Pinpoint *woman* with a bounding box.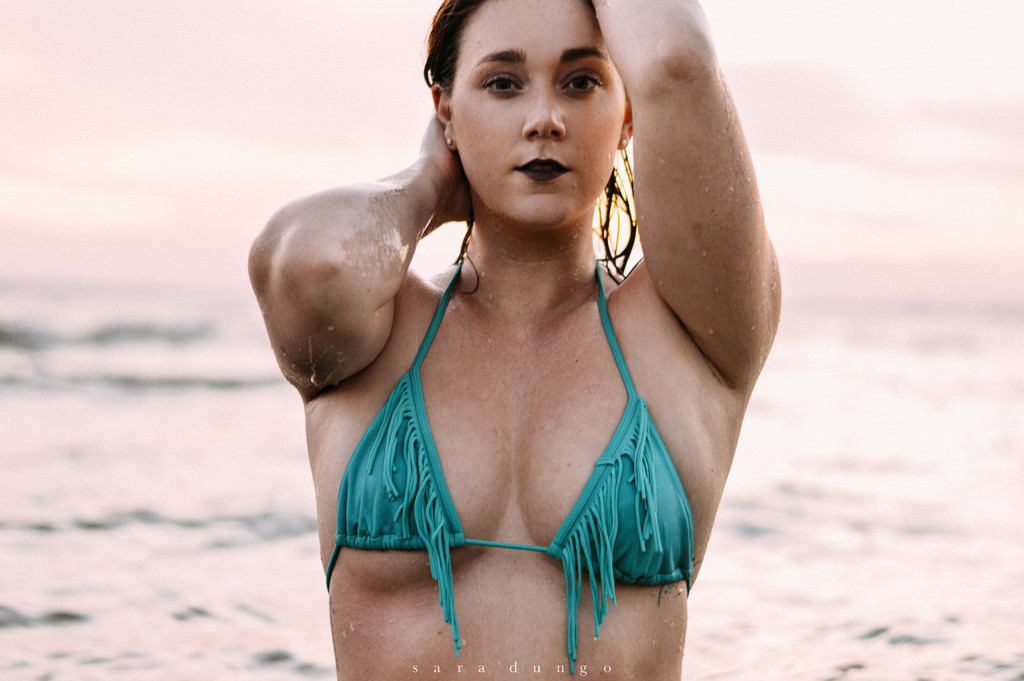
<box>247,0,784,680</box>.
